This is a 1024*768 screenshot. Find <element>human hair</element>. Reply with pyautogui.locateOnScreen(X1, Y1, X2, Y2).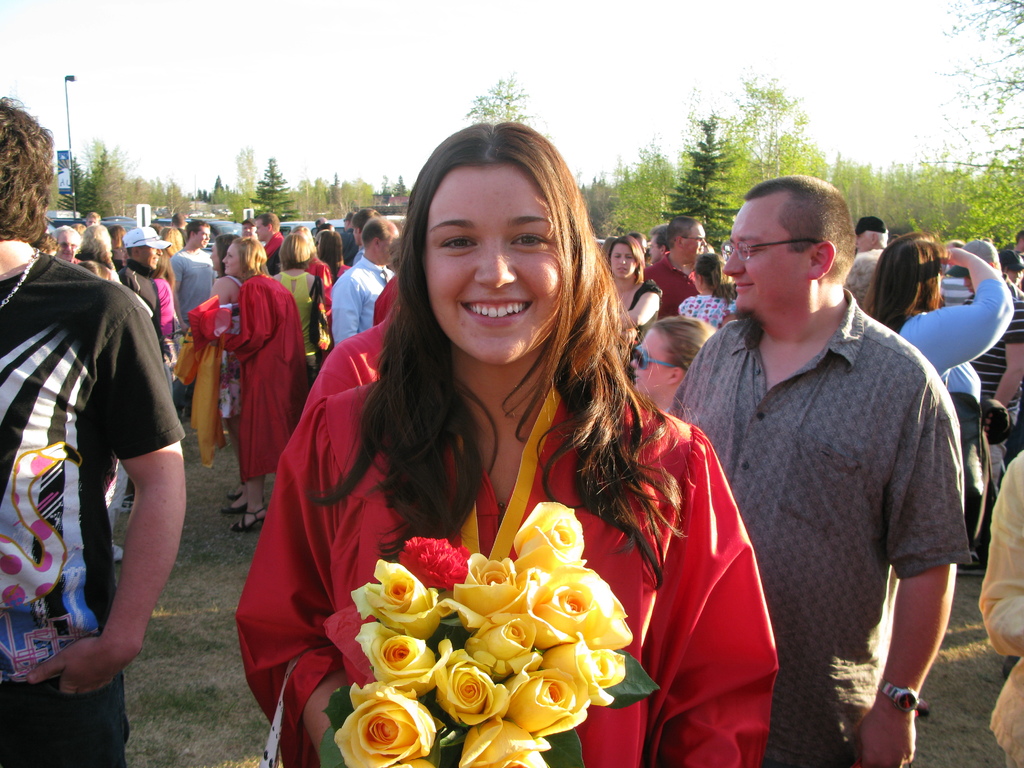
pyautogui.locateOnScreen(0, 95, 65, 244).
